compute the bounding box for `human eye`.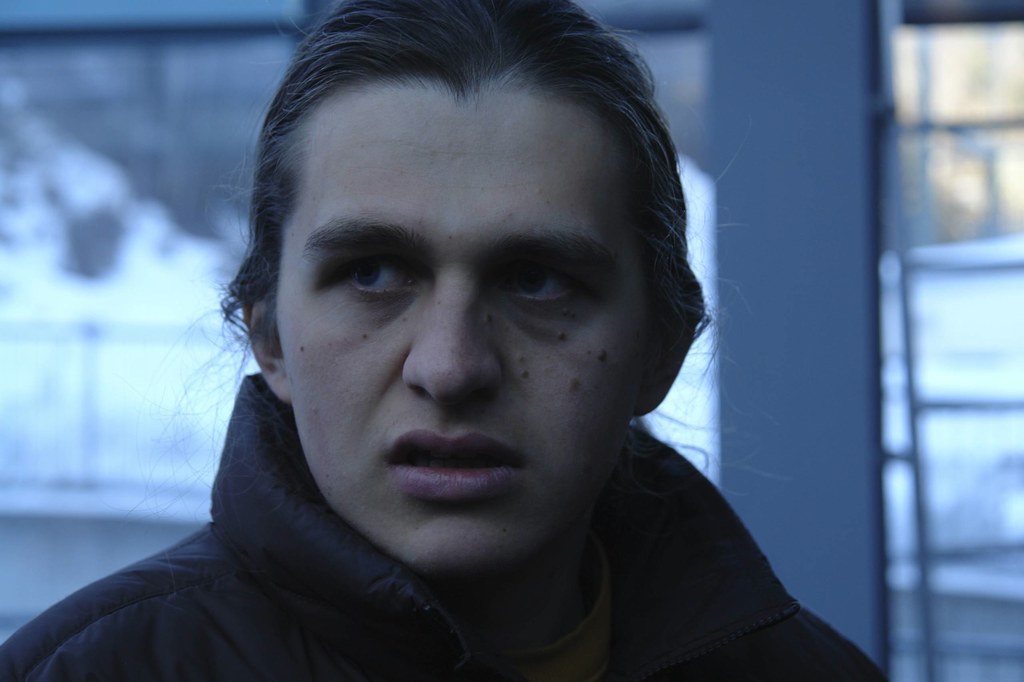
326, 251, 430, 309.
